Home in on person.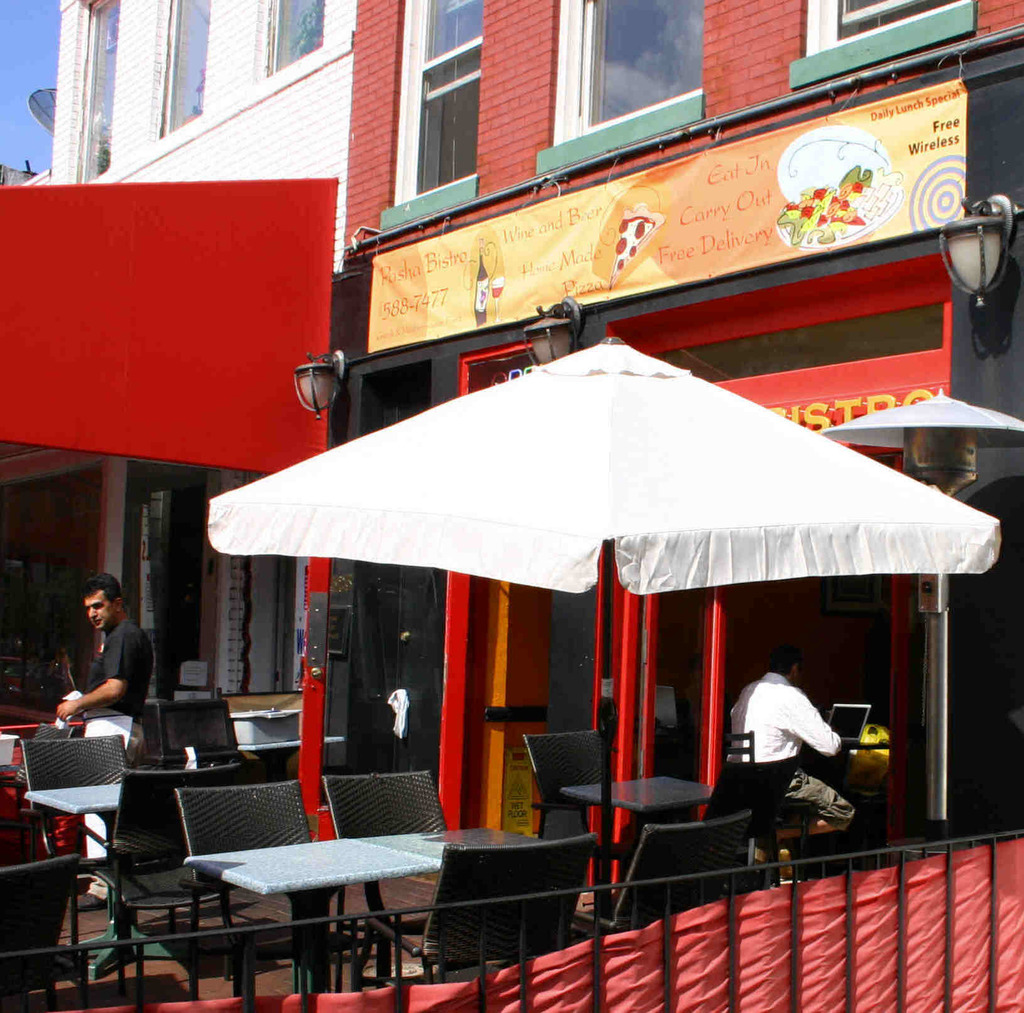
Homed in at rect(51, 574, 156, 915).
